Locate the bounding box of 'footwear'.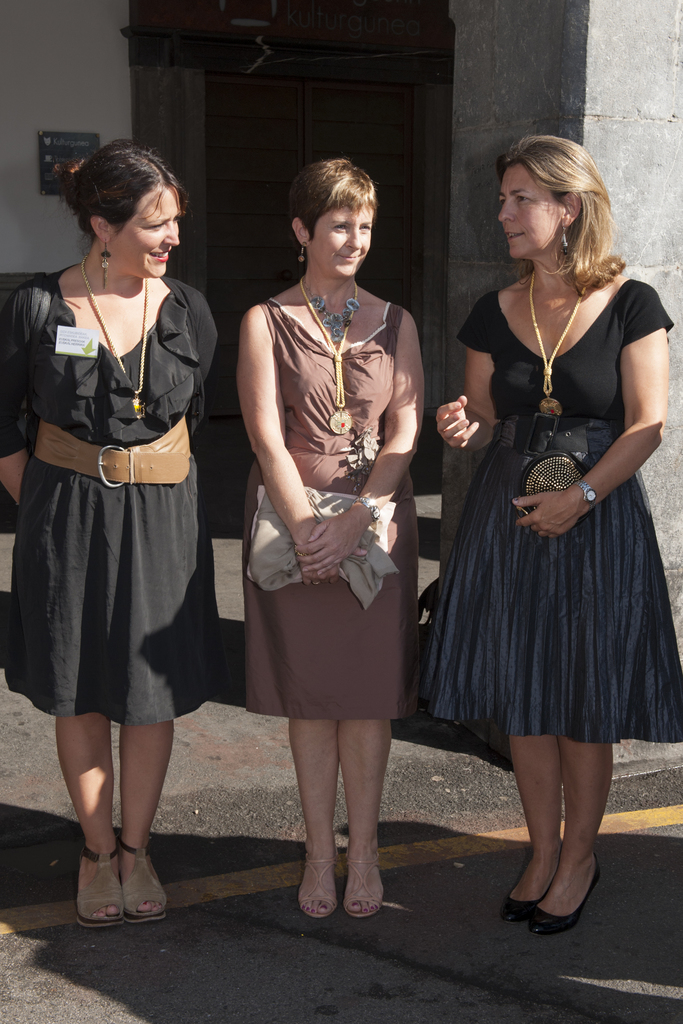
Bounding box: 503:850:561:920.
